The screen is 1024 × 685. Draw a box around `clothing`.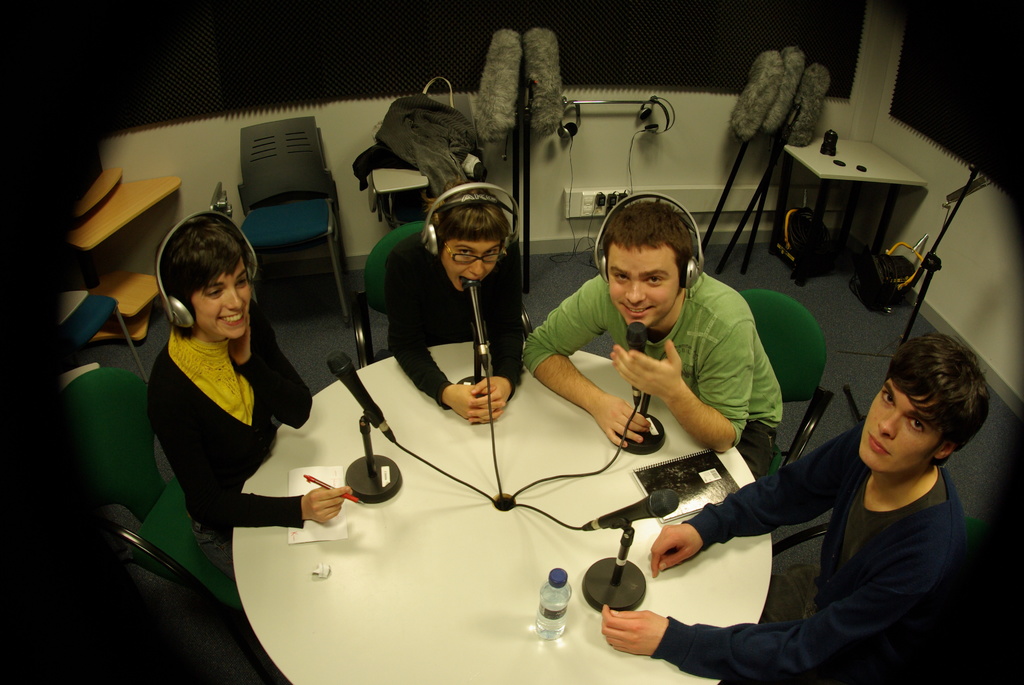
crop(522, 274, 787, 478).
